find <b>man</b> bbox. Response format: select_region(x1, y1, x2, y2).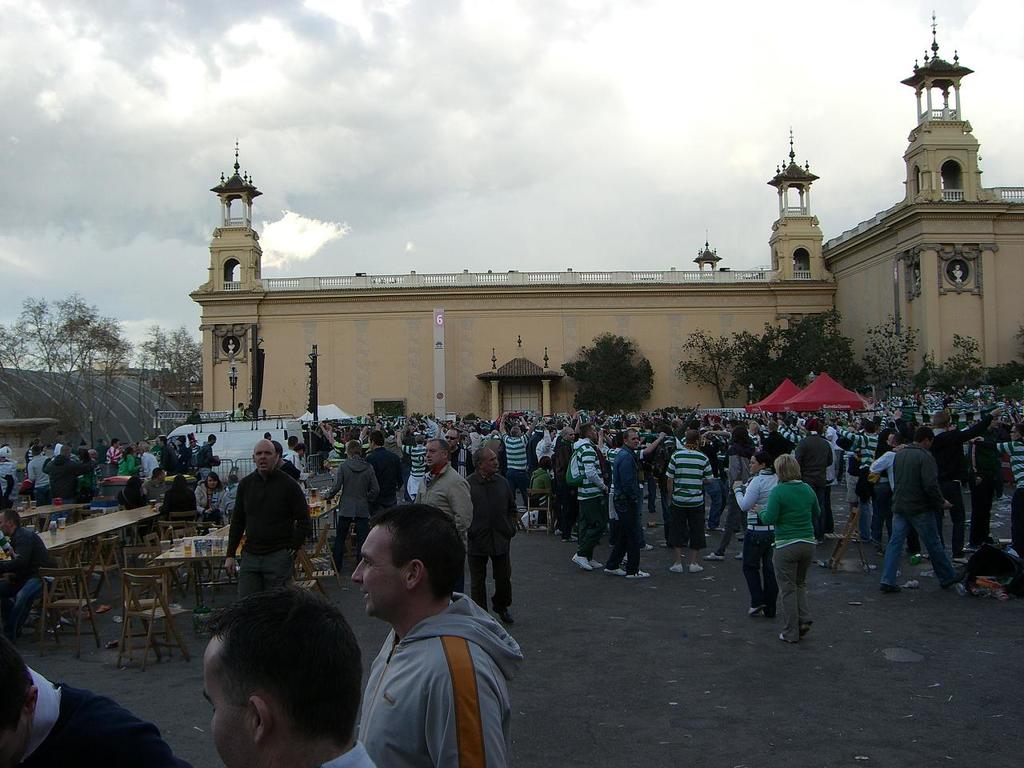
select_region(603, 431, 651, 576).
